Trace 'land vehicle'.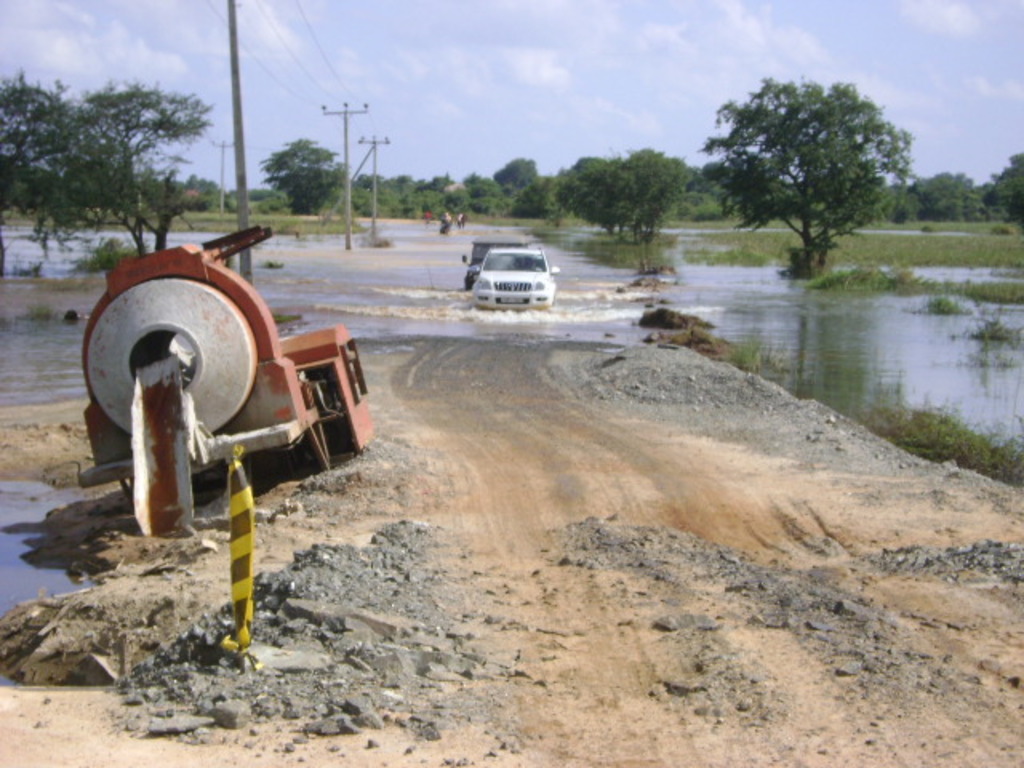
Traced to {"x1": 458, "y1": 232, "x2": 530, "y2": 299}.
